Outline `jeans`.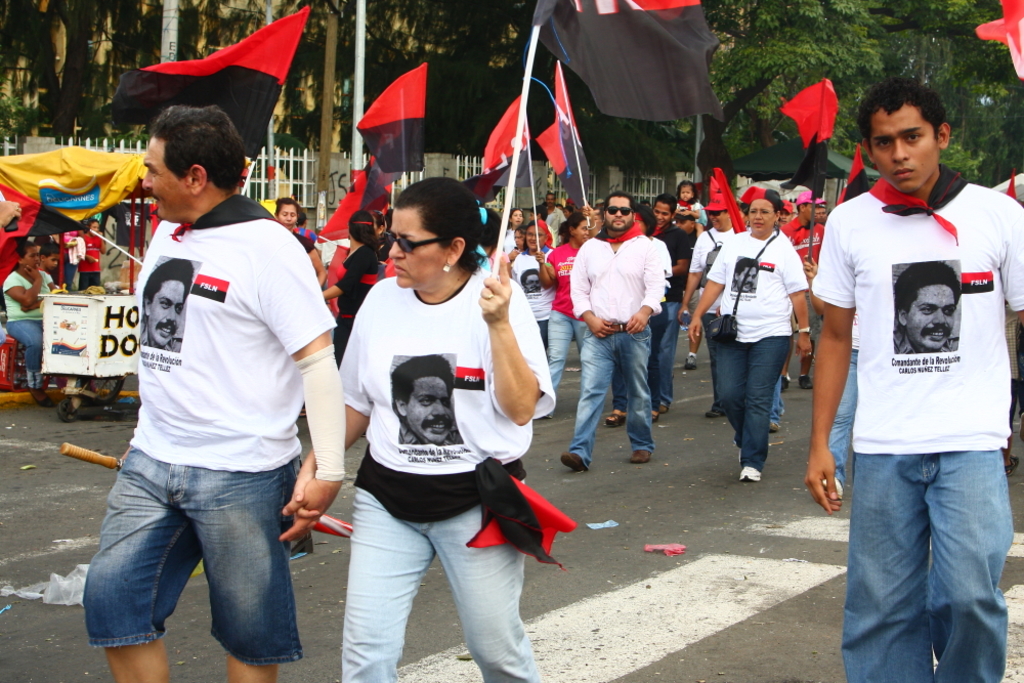
Outline: crop(701, 313, 728, 411).
